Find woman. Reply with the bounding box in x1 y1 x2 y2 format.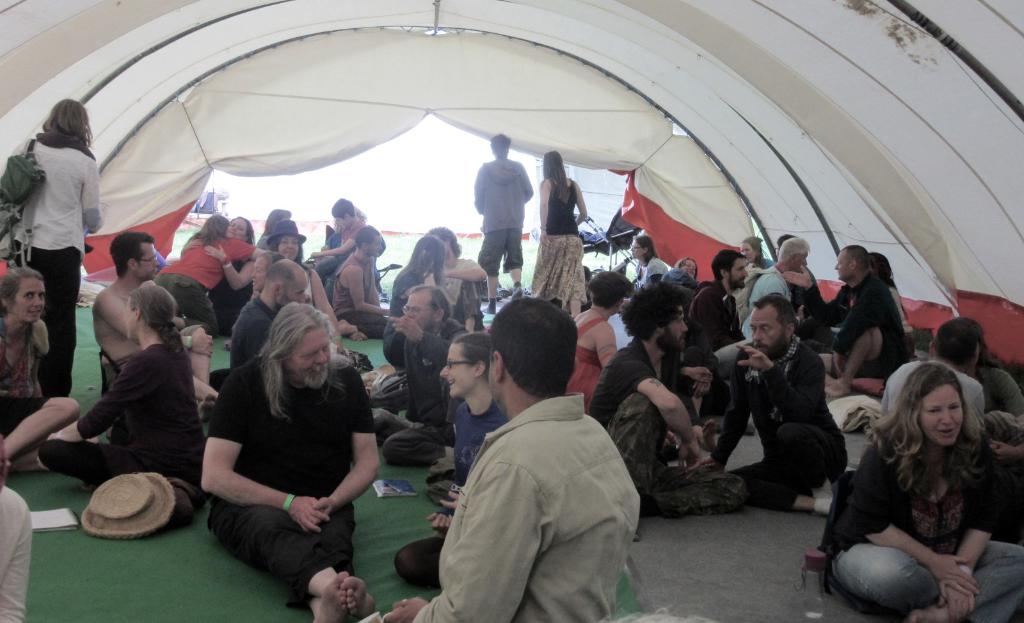
383 234 456 371.
